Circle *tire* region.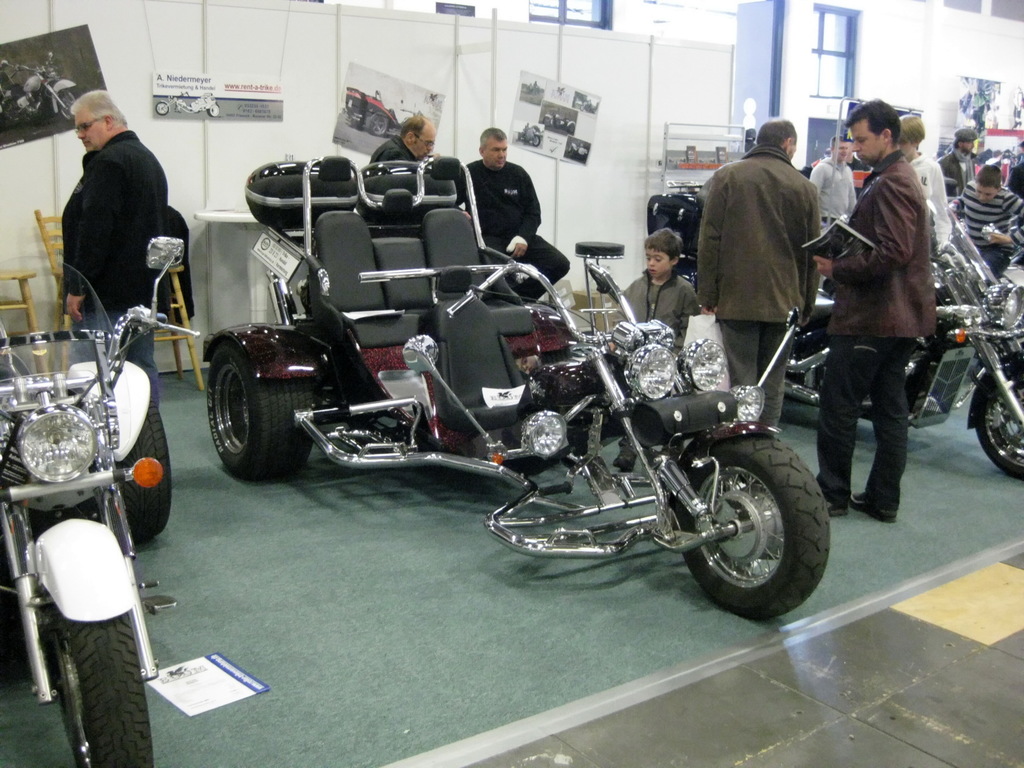
Region: (55, 88, 75, 127).
